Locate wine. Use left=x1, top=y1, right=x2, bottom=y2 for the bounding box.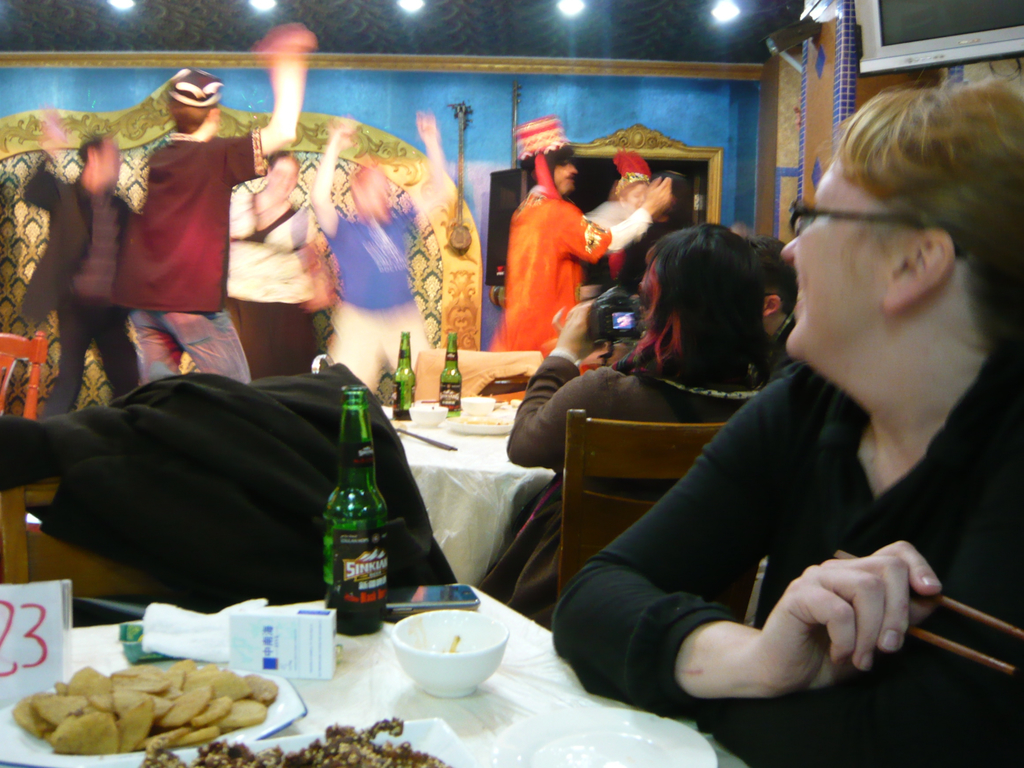
left=318, top=377, right=394, bottom=634.
